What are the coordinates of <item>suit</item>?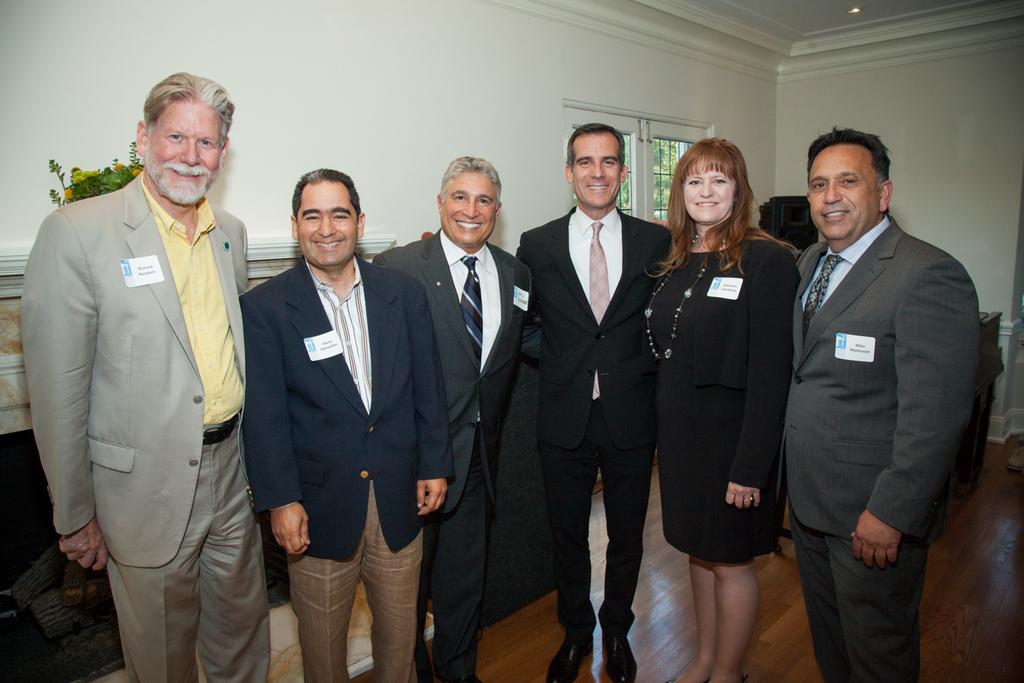
<box>20,173,279,682</box>.
